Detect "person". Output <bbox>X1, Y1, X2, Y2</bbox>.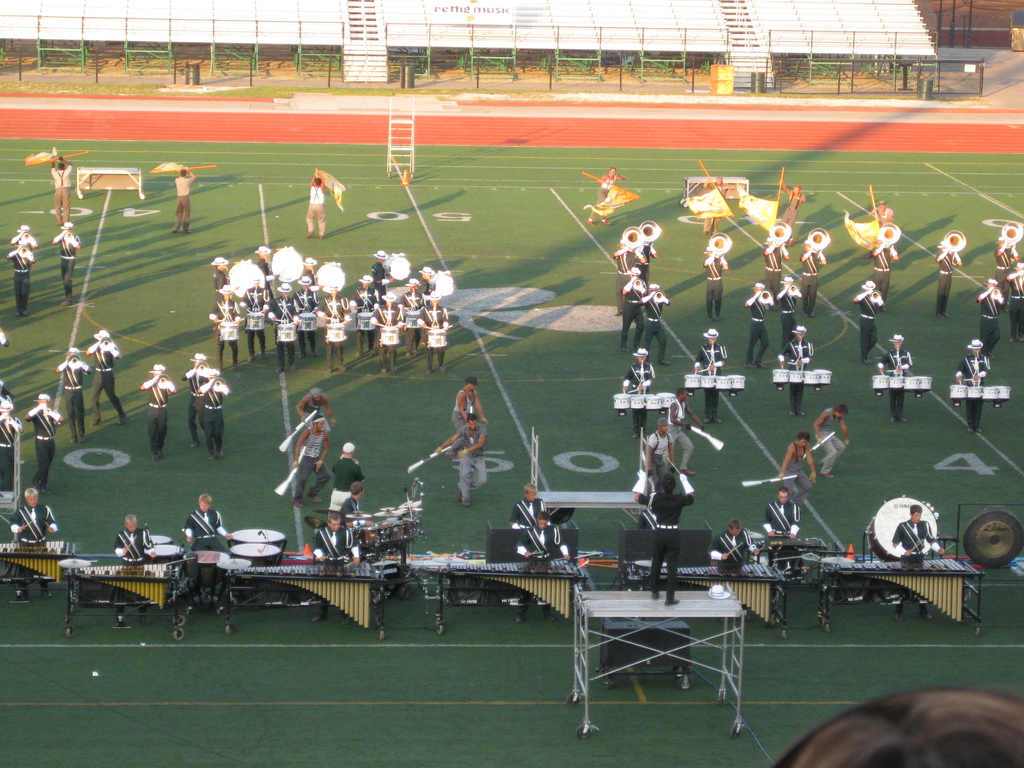
<bbox>777, 180, 806, 237</bbox>.
